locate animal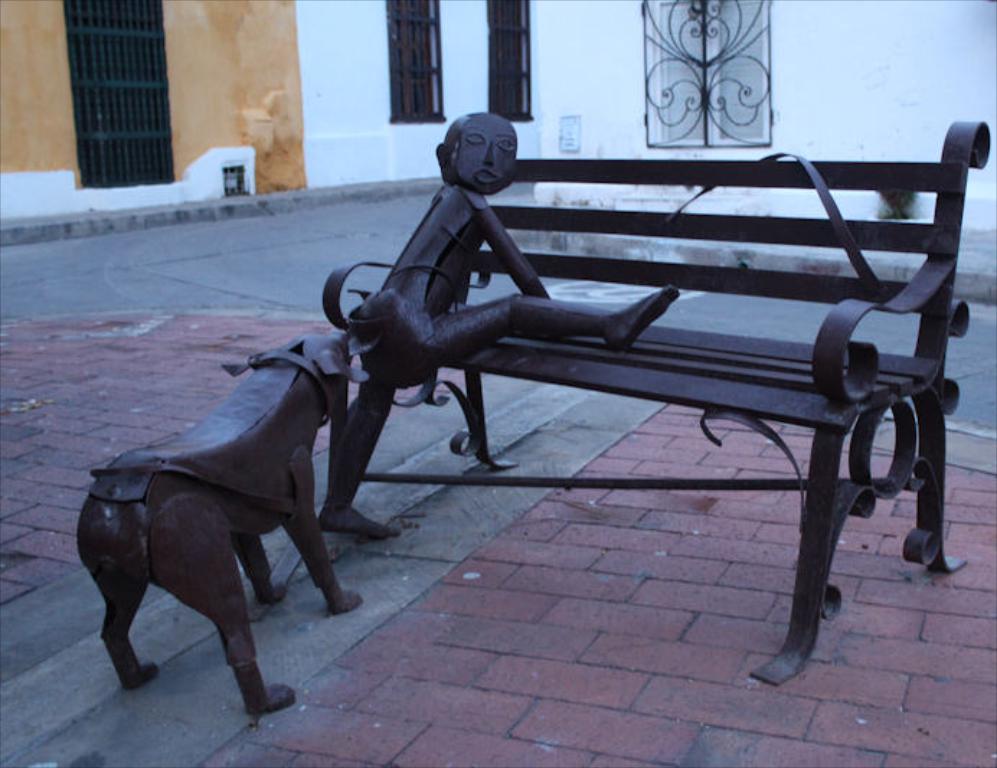
75:323:362:720
